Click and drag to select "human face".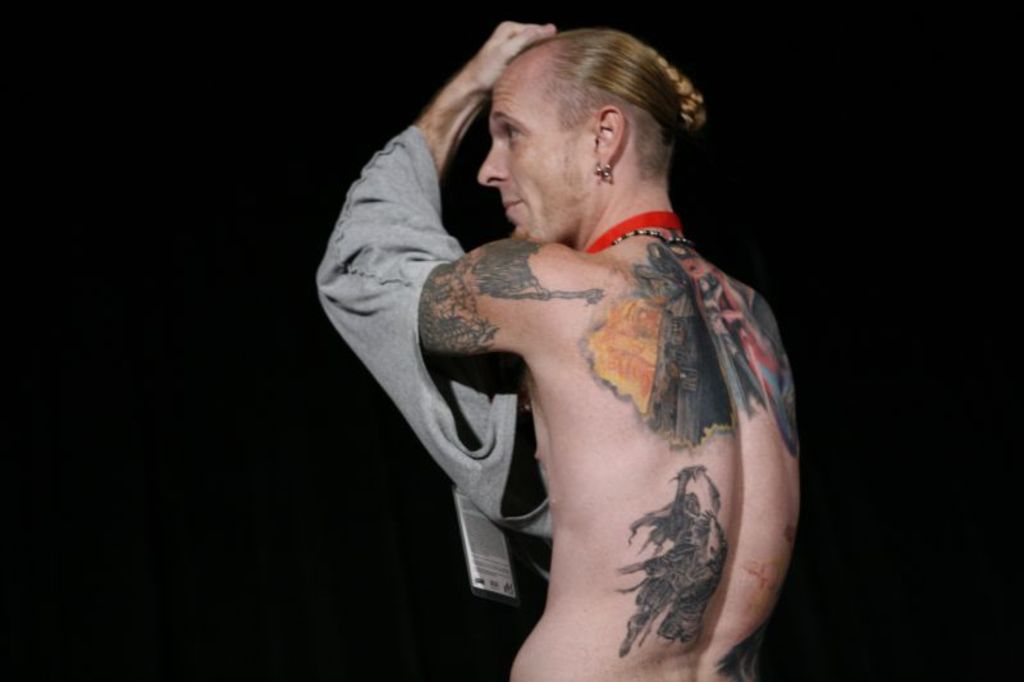
Selection: 477/50/588/243.
